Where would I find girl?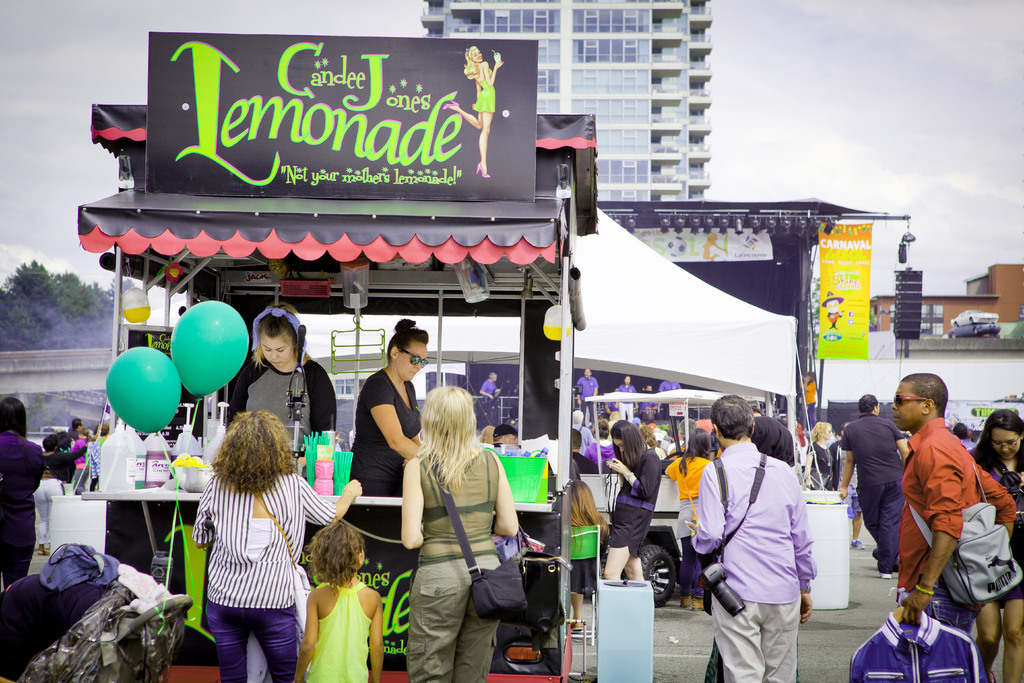
At pyautogui.locateOnScreen(400, 393, 520, 682).
